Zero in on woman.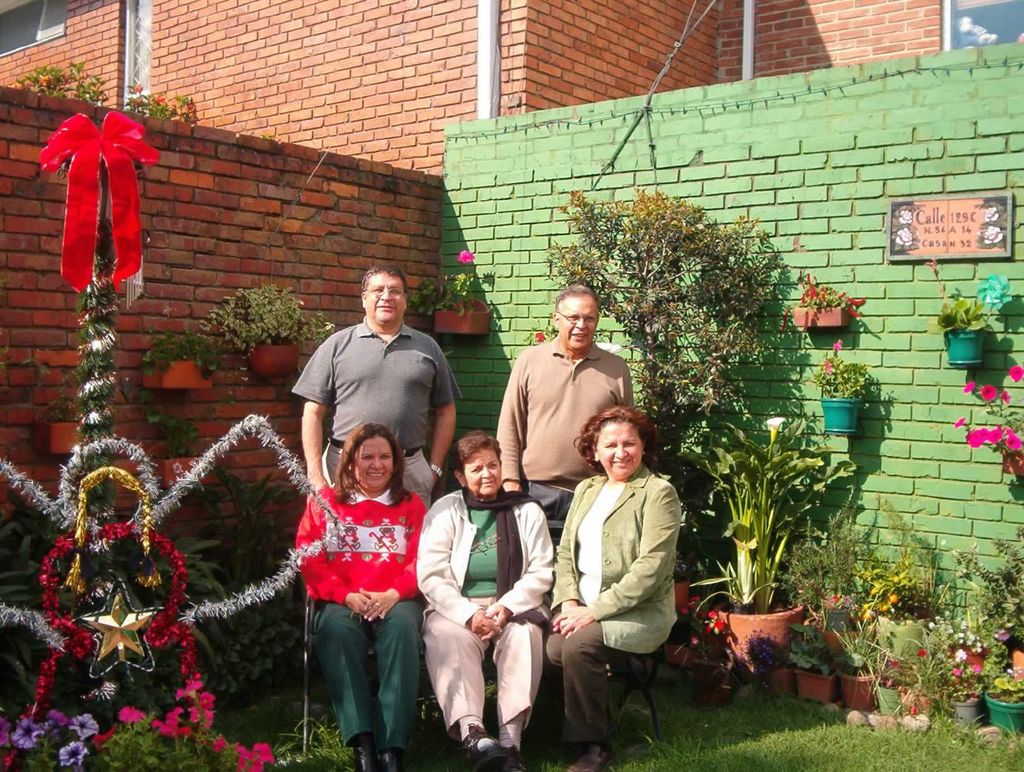
Zeroed in: l=548, t=382, r=690, b=744.
